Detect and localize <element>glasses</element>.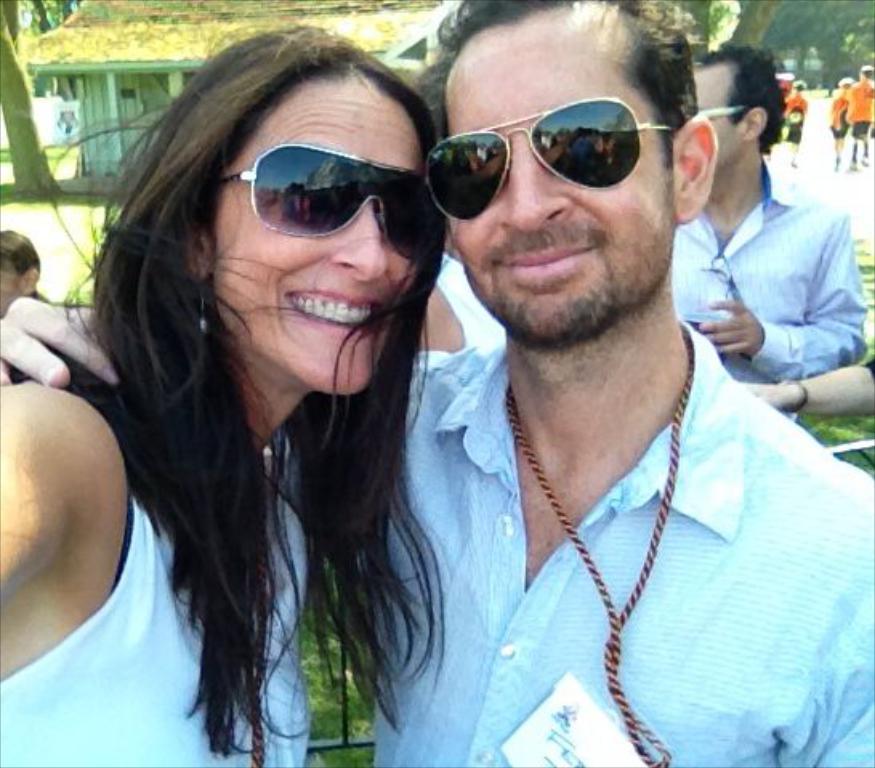
Localized at <region>216, 131, 449, 242</region>.
